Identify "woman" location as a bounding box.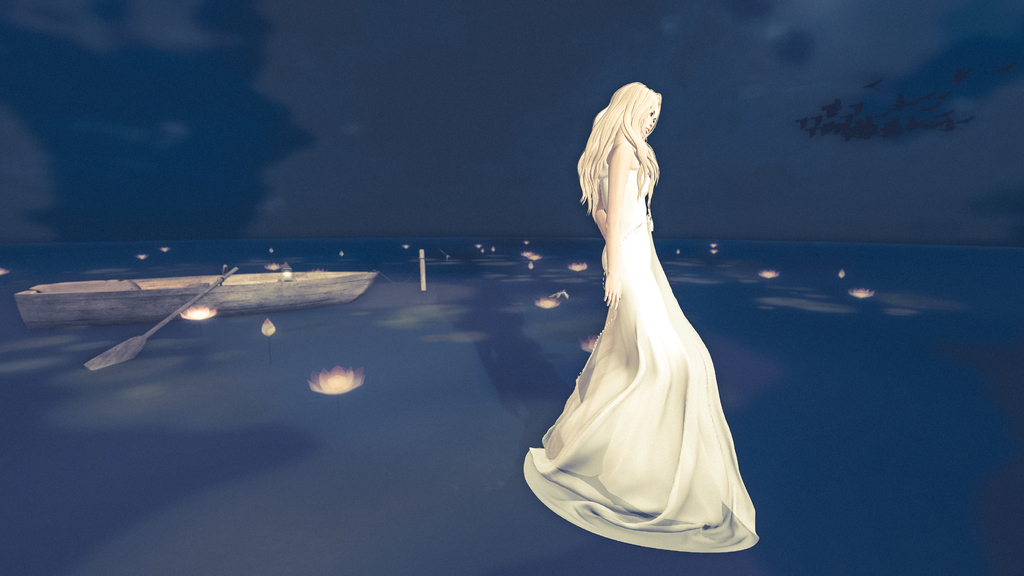
bbox=[545, 53, 751, 535].
